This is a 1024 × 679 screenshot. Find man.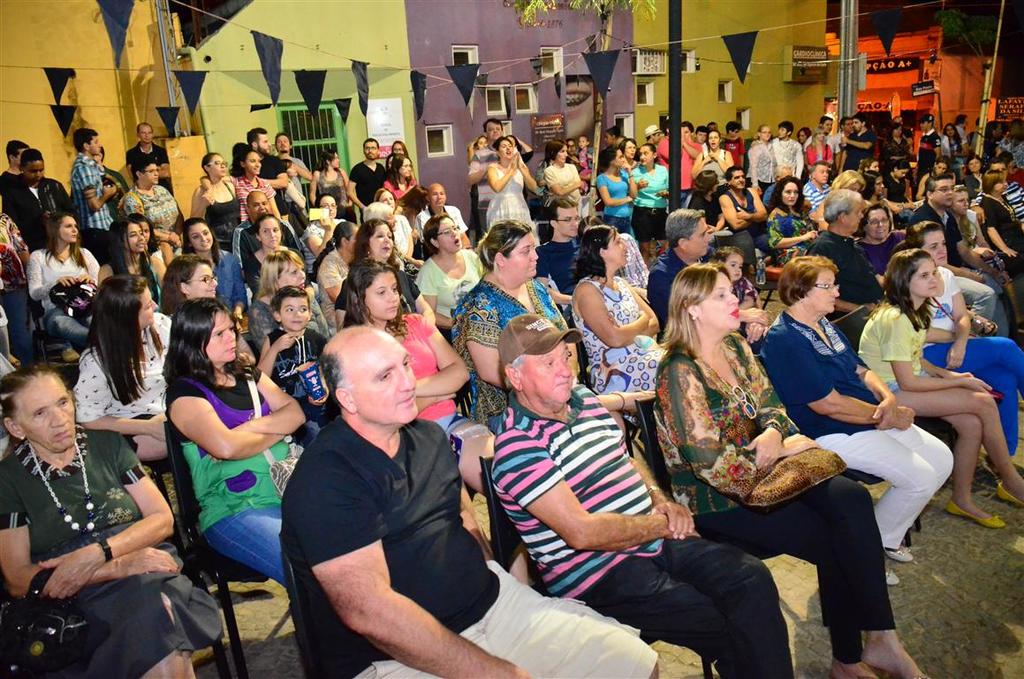
Bounding box: {"x1": 912, "y1": 174, "x2": 1002, "y2": 336}.
